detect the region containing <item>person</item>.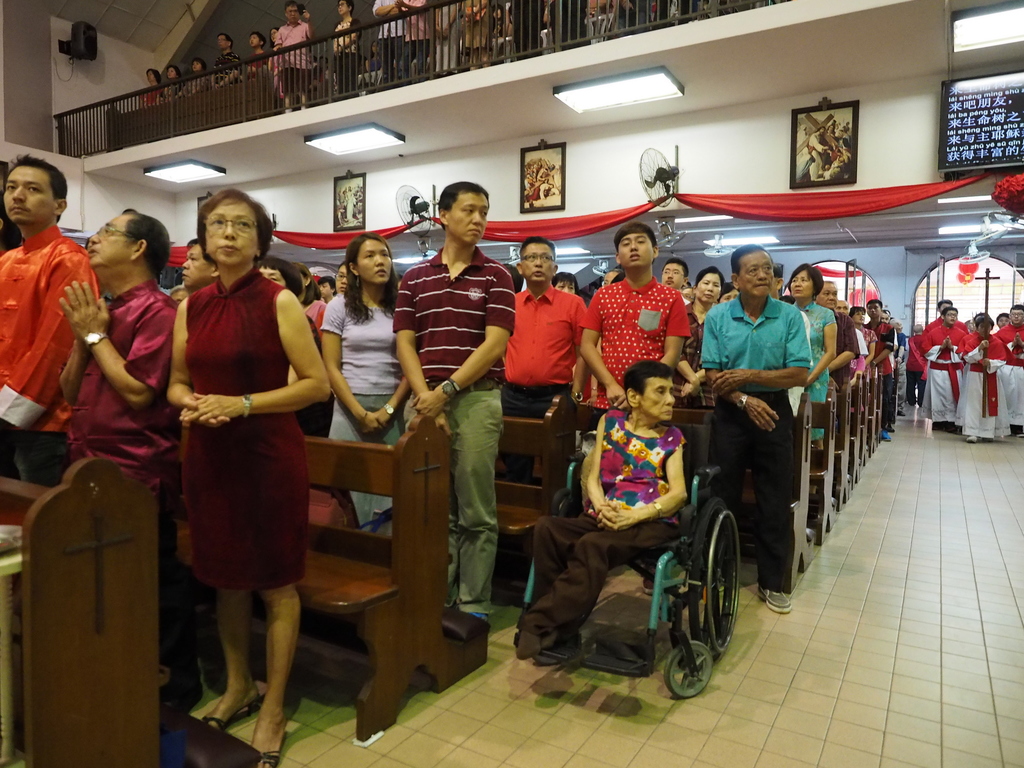
bbox=(216, 33, 242, 103).
